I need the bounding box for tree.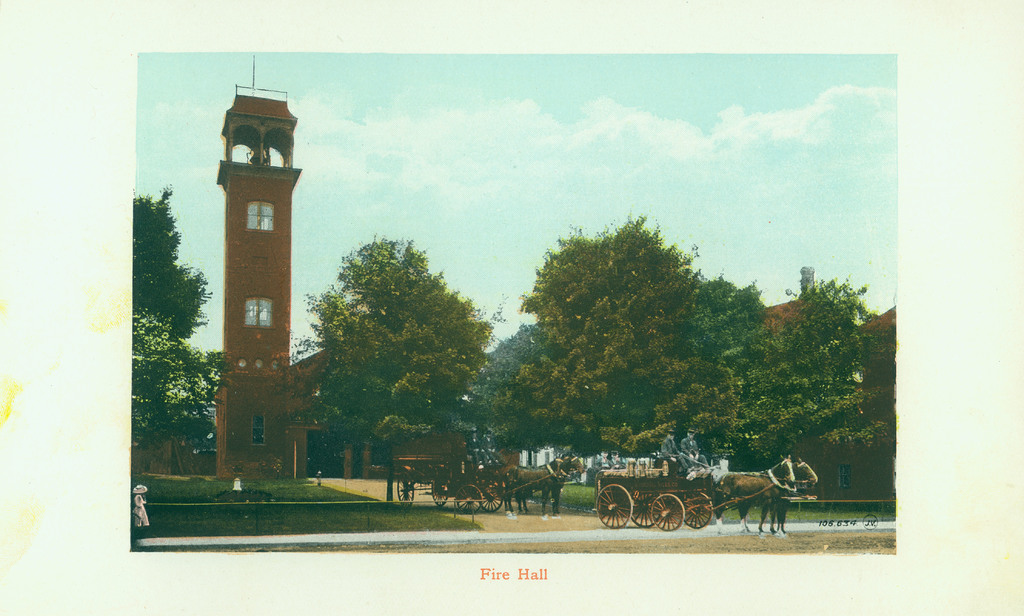
Here it is: detection(119, 164, 204, 485).
